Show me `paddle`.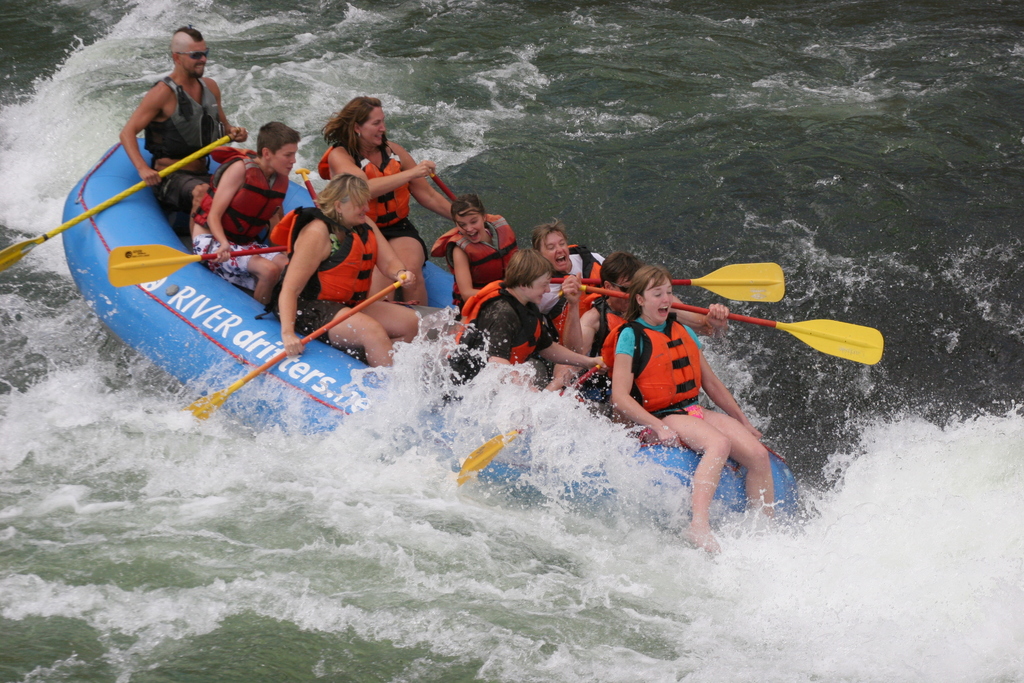
`paddle` is here: [left=181, top=276, right=406, bottom=423].
